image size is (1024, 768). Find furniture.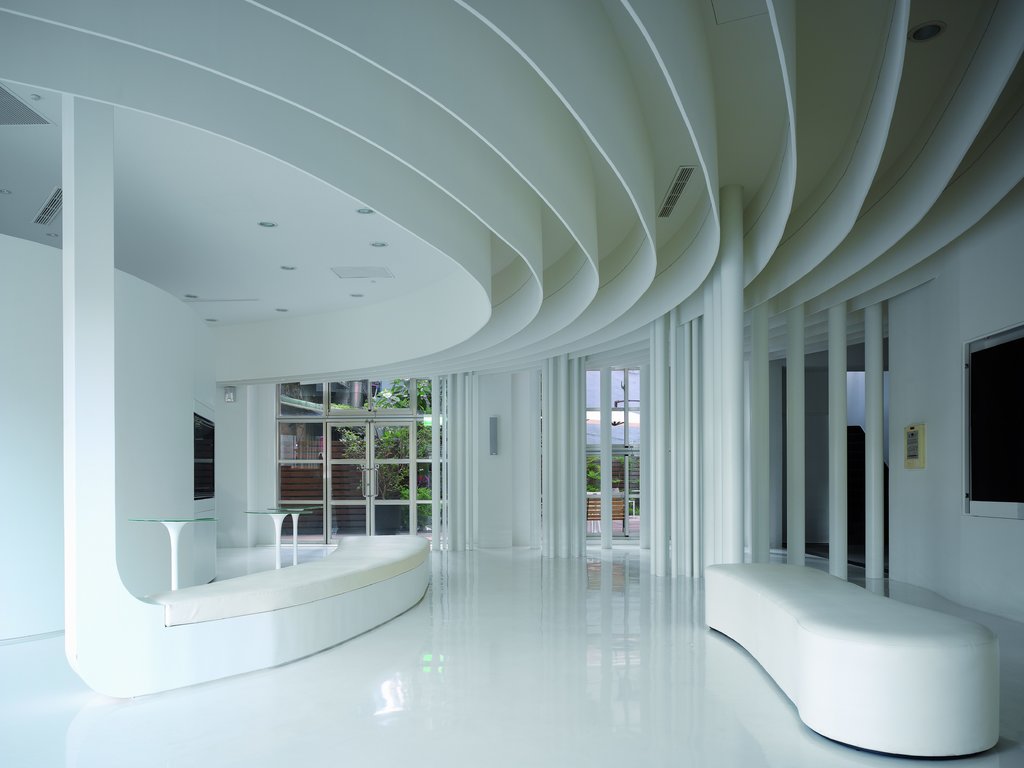
<box>272,504,325,567</box>.
